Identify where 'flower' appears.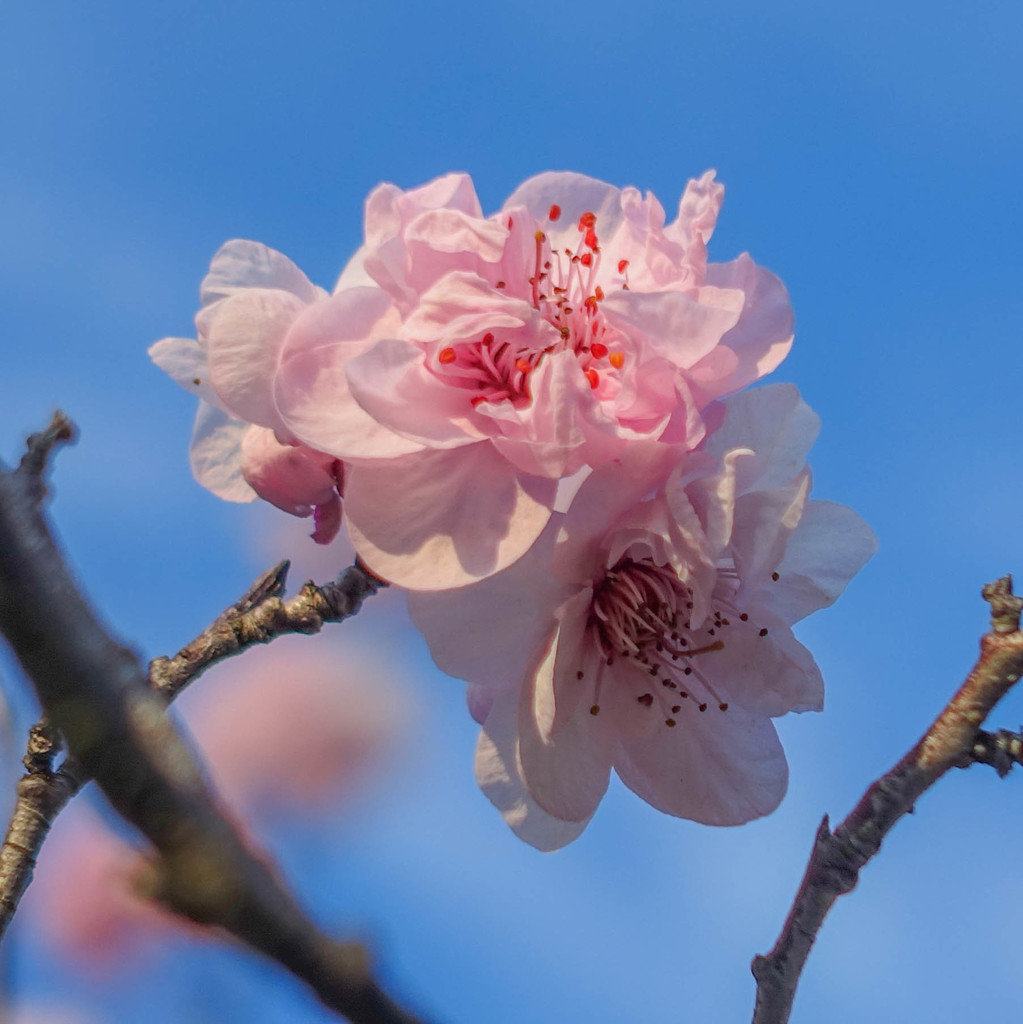
Appears at bbox=[180, 157, 880, 866].
